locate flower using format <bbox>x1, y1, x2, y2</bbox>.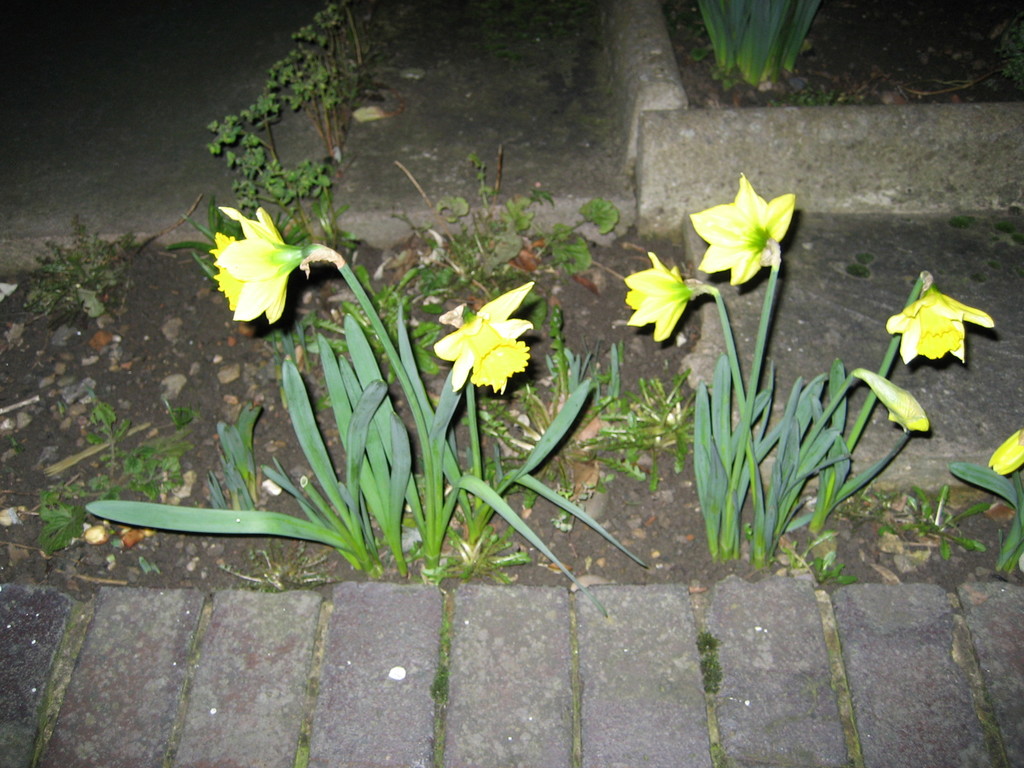
<bbox>984, 426, 1023, 476</bbox>.
